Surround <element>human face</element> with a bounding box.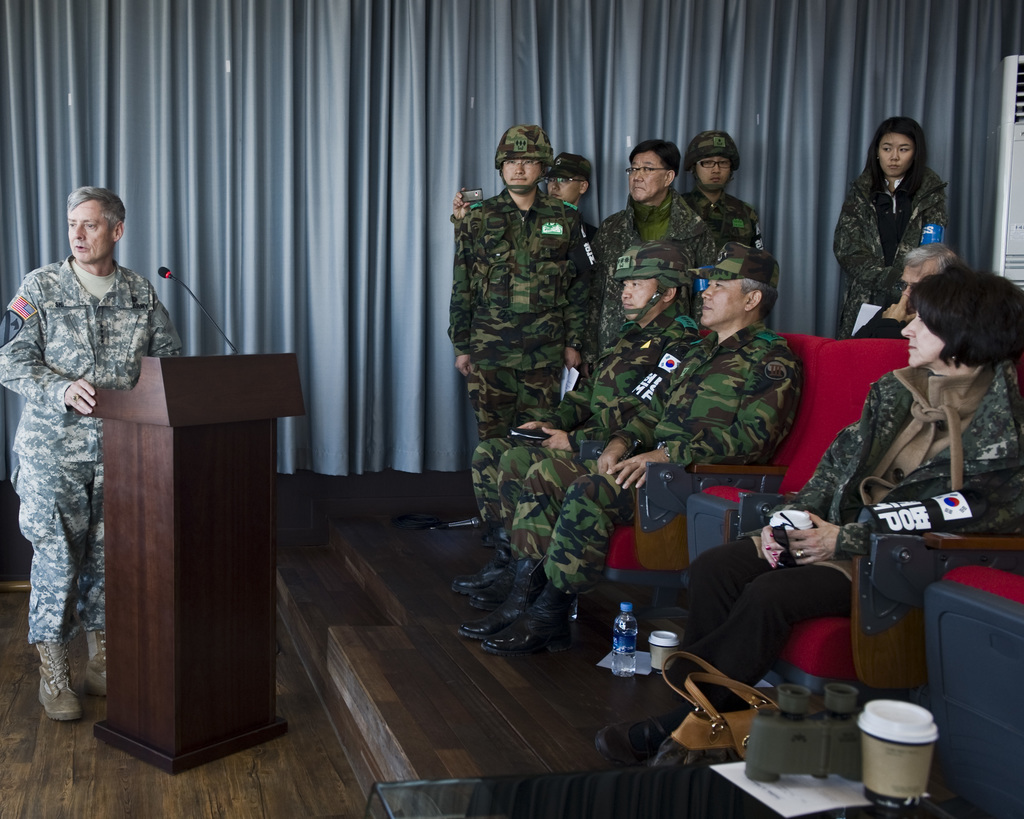
x1=703 y1=156 x2=730 y2=189.
